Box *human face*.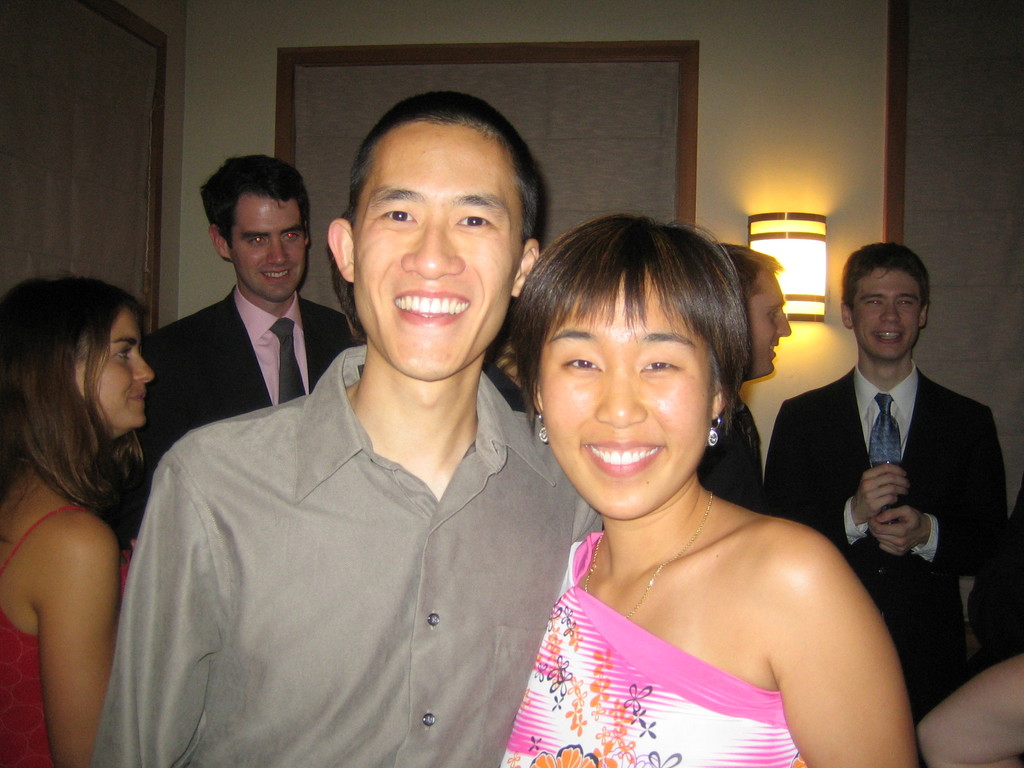
detection(234, 195, 308, 303).
